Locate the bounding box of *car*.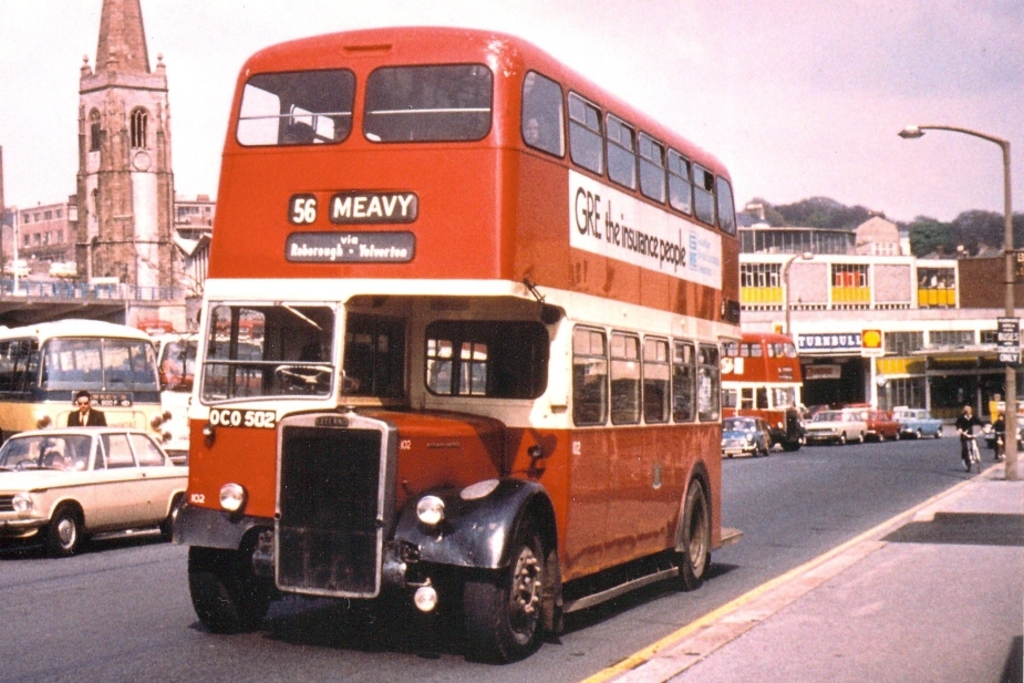
Bounding box: [807,411,861,443].
